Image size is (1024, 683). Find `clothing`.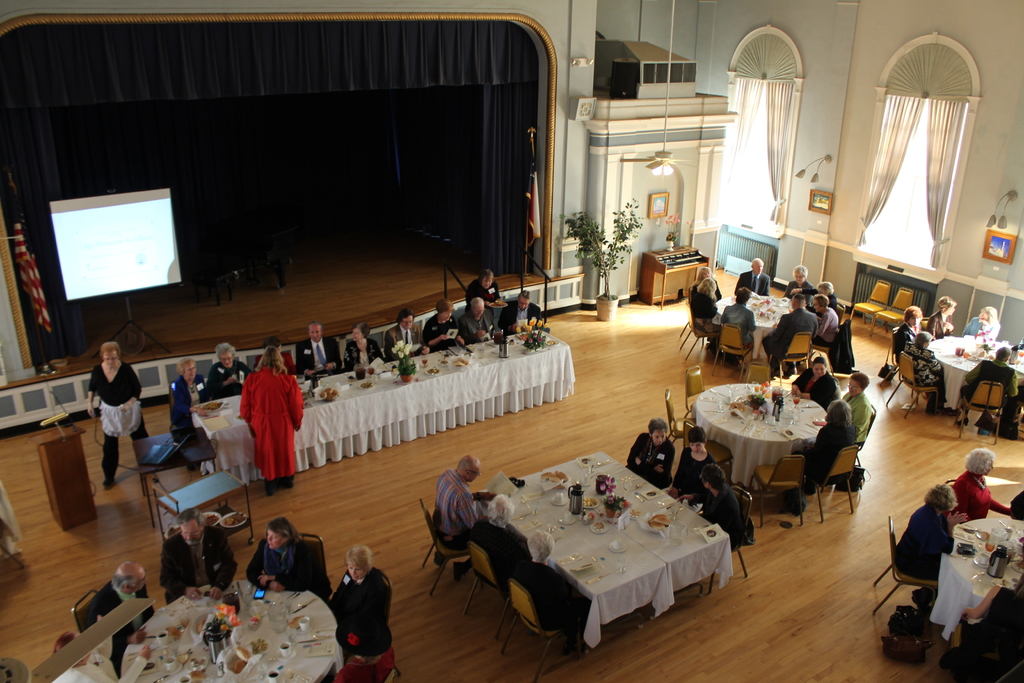
bbox(157, 525, 236, 604).
